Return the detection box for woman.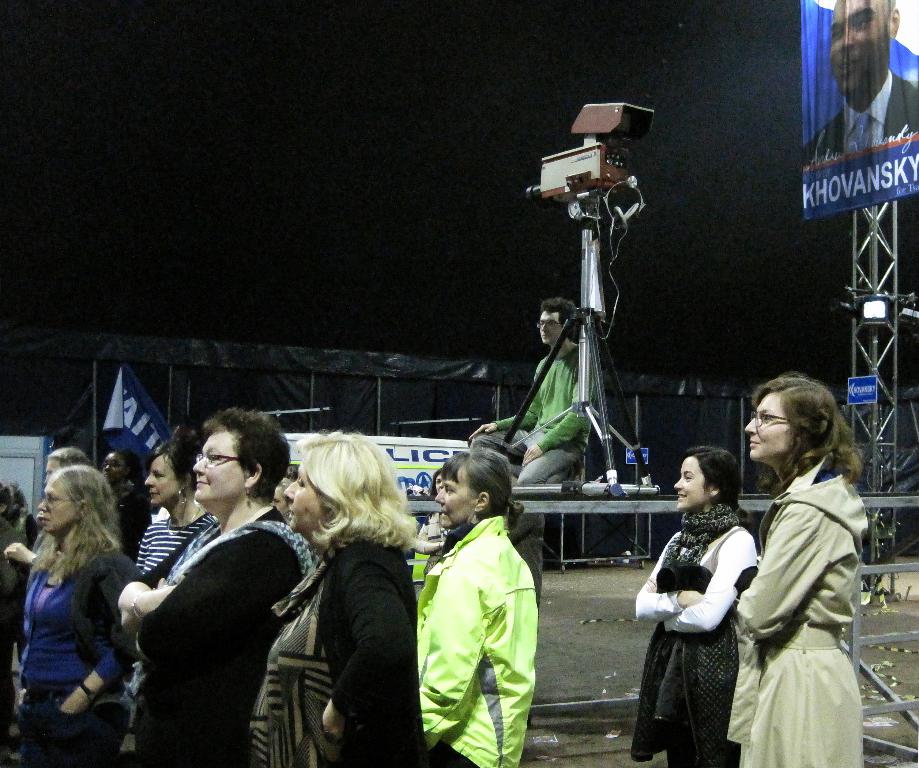
box=[623, 447, 765, 767].
